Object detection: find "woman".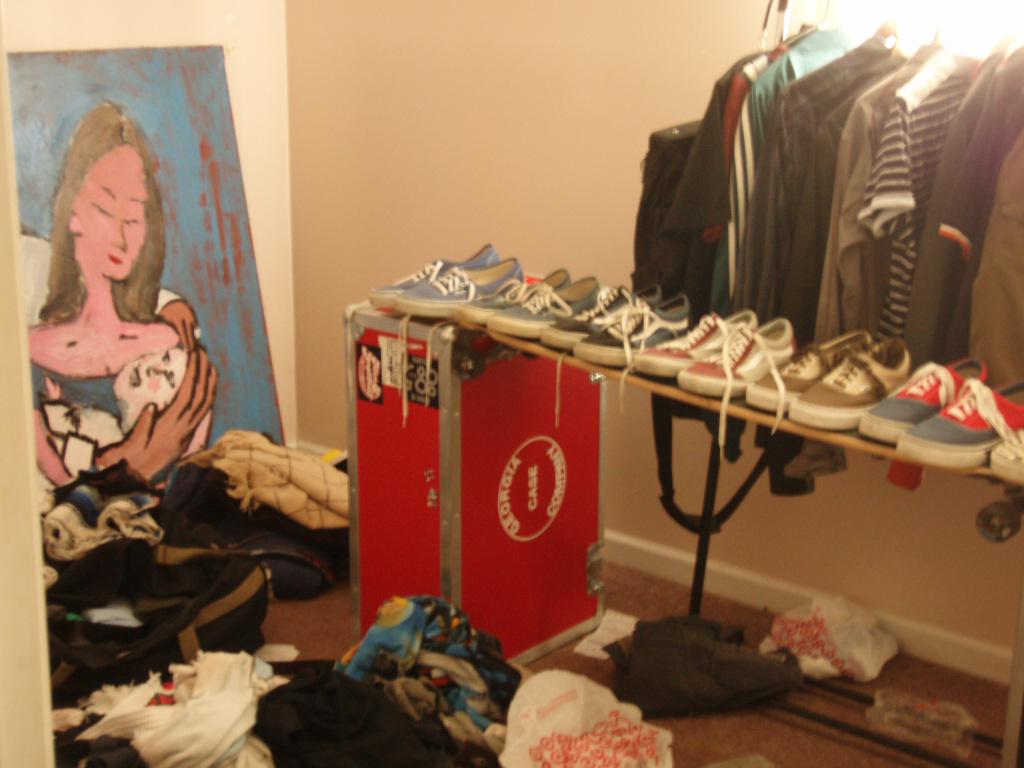
l=18, t=82, r=234, b=570.
